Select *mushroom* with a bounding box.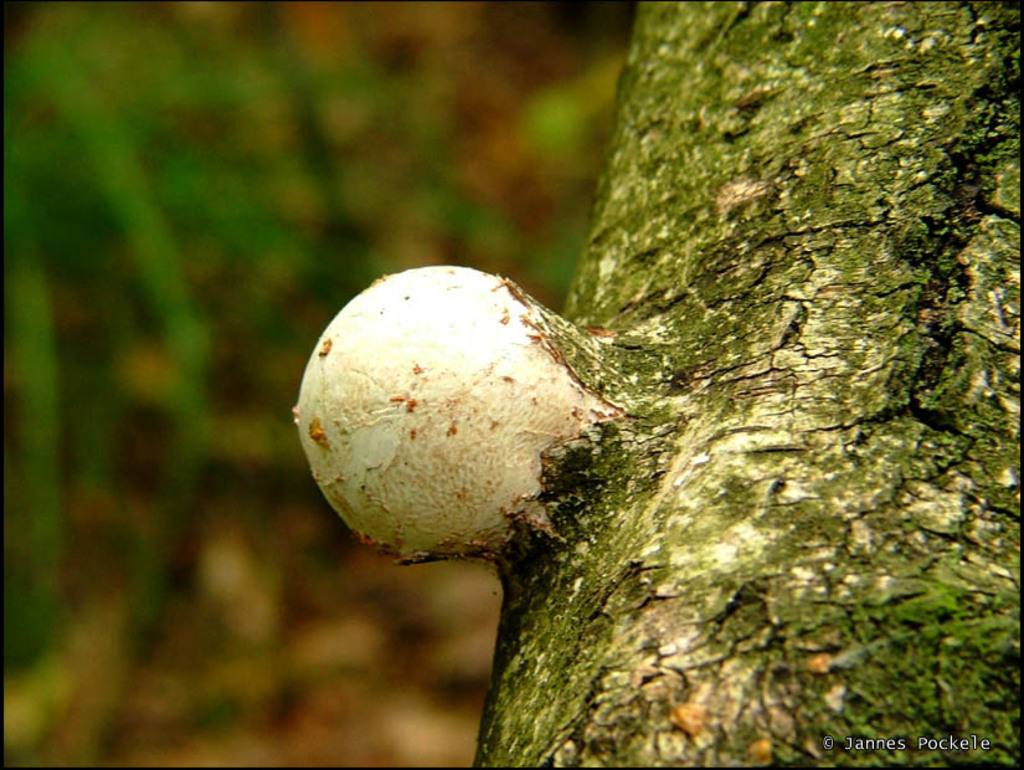
select_region(290, 263, 619, 565).
